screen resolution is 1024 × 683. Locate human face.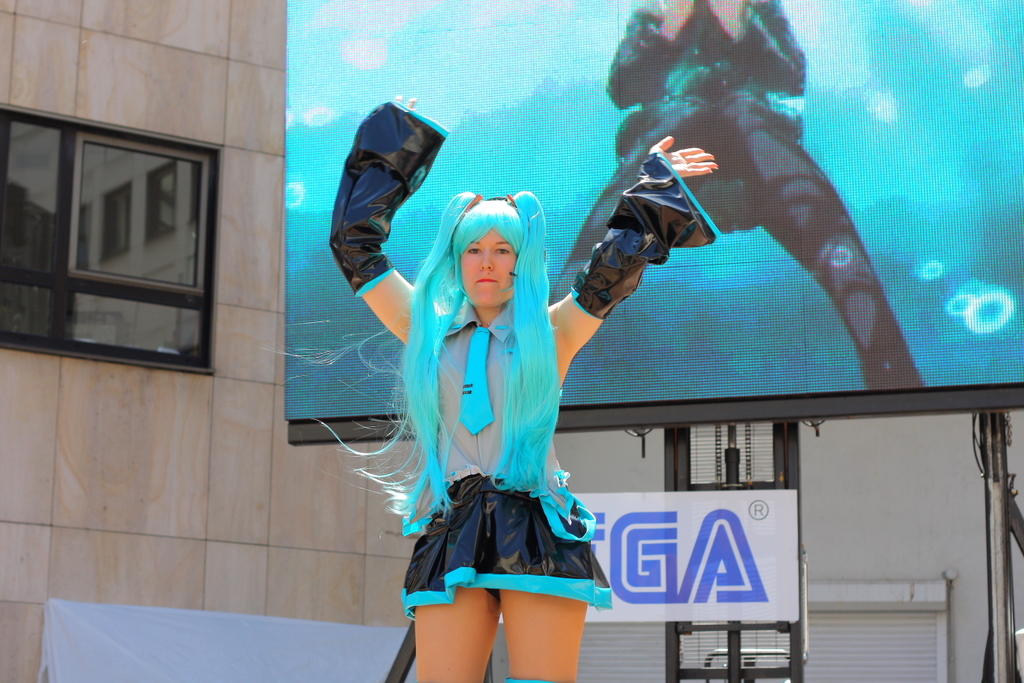
left=460, top=226, right=514, bottom=304.
